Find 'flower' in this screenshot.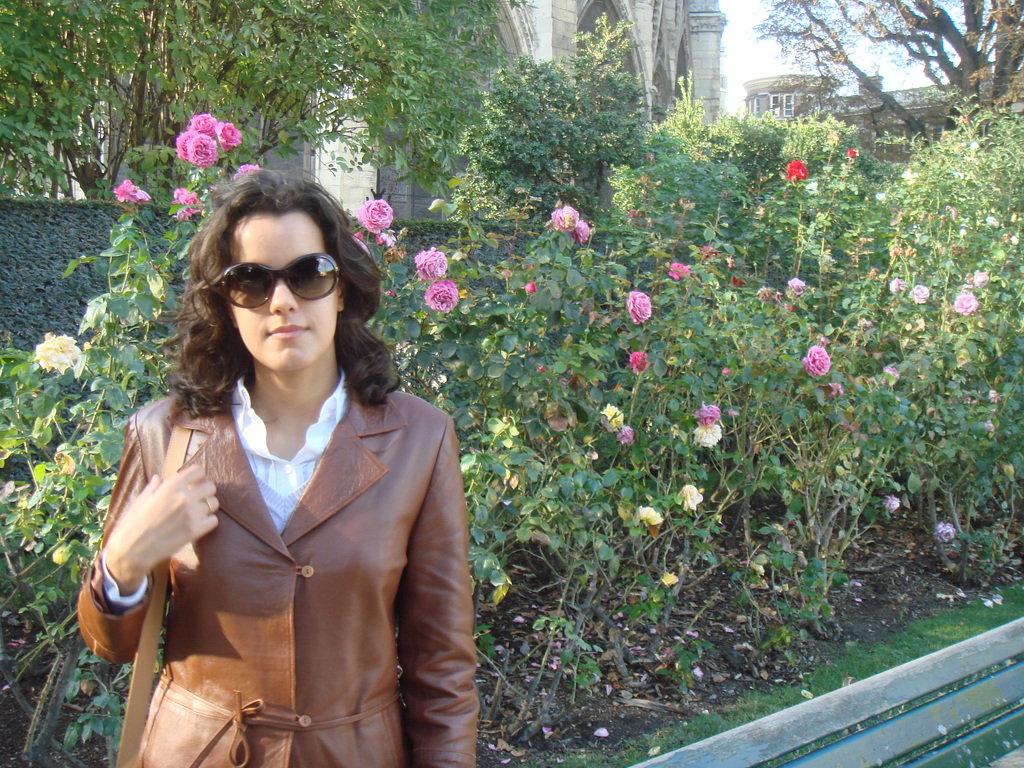
The bounding box for 'flower' is [634,507,662,528].
